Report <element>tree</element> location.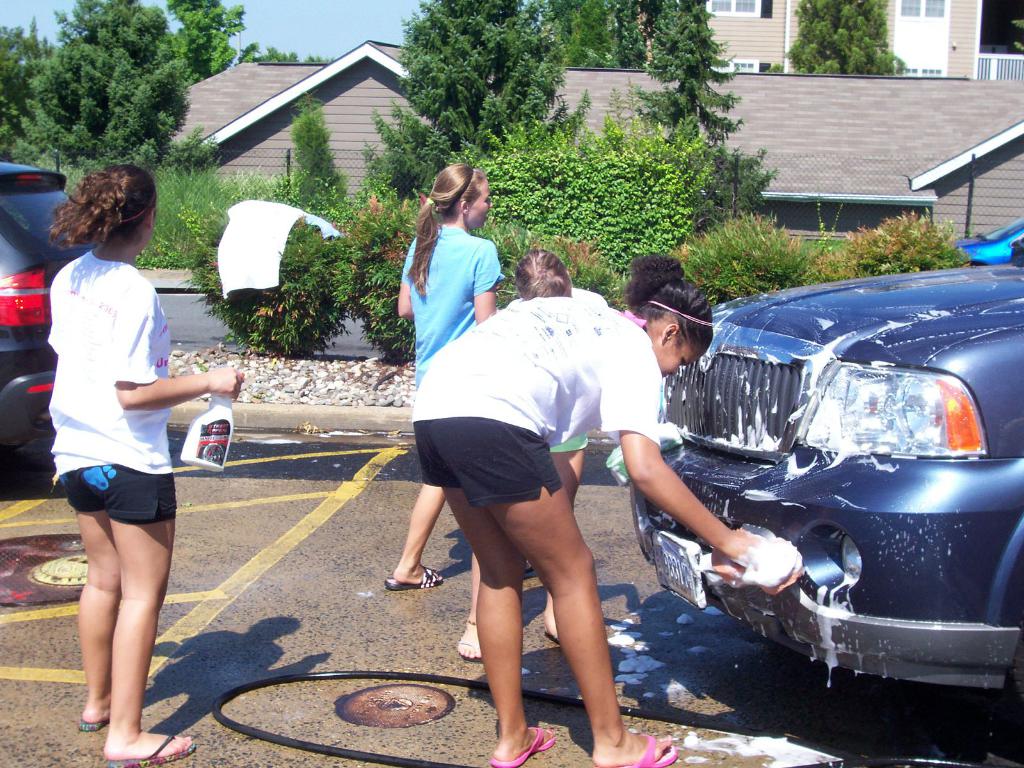
Report: [784, 0, 911, 78].
